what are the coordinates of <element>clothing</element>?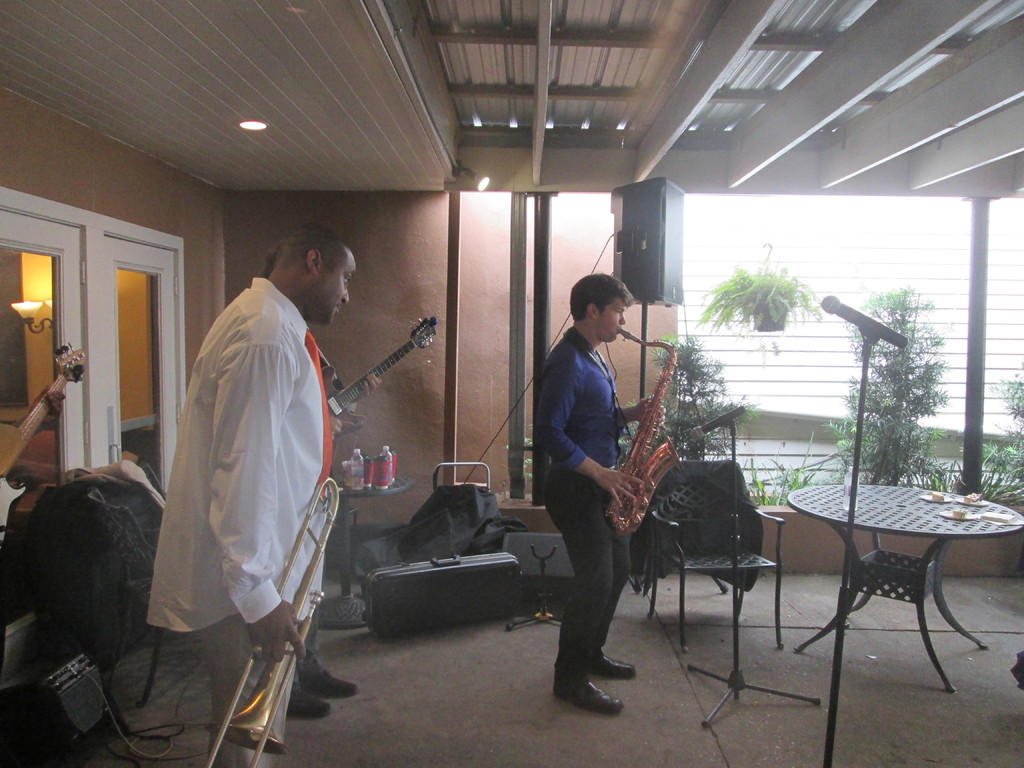
147 276 344 767.
